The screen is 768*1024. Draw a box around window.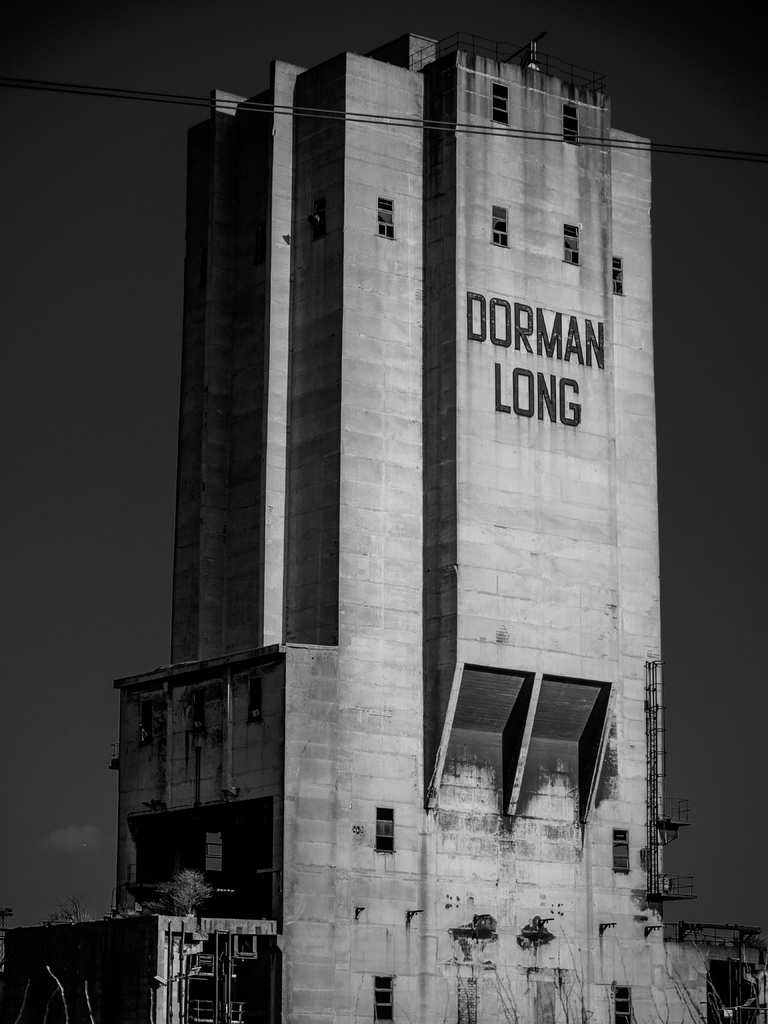
l=611, t=259, r=625, b=300.
